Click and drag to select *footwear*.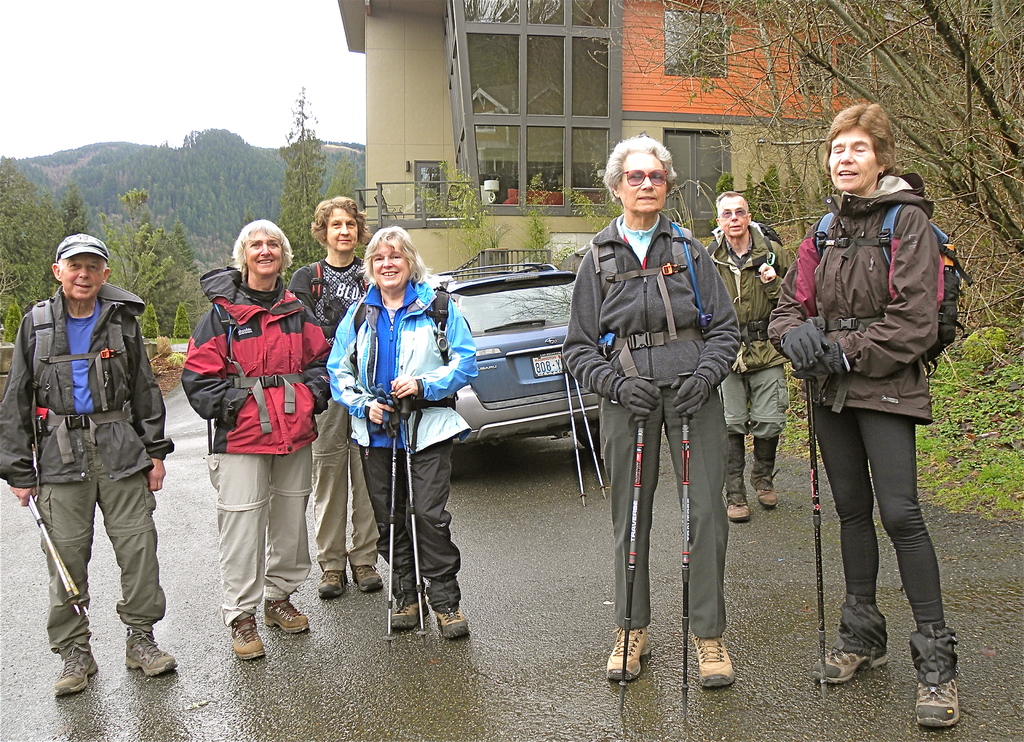
Selection: Rect(316, 570, 349, 603).
